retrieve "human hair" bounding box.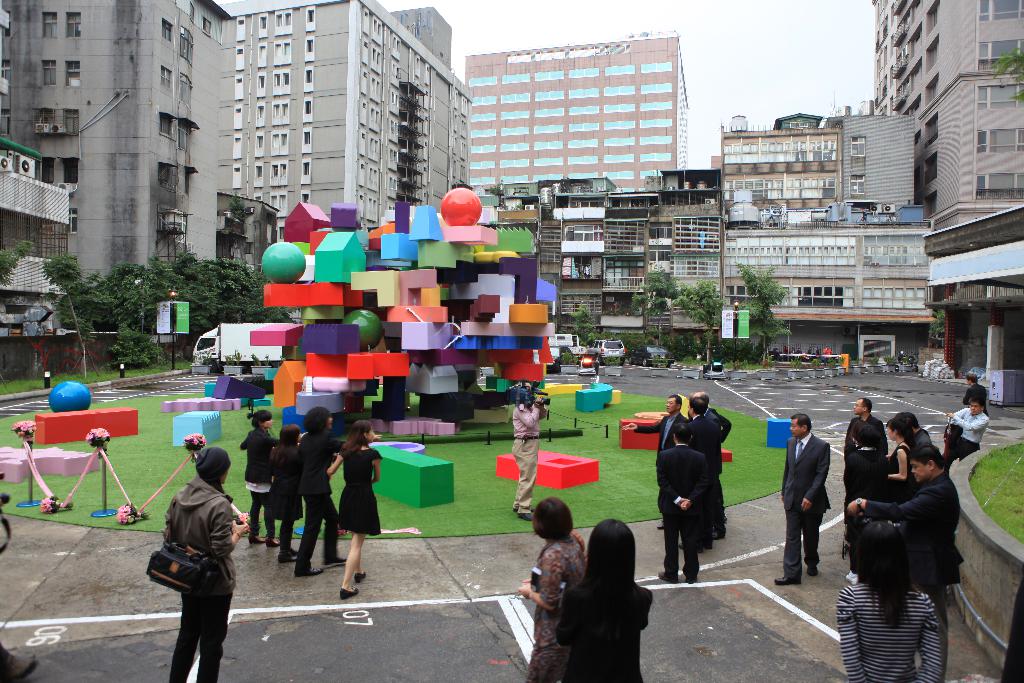
Bounding box: 534,495,573,543.
